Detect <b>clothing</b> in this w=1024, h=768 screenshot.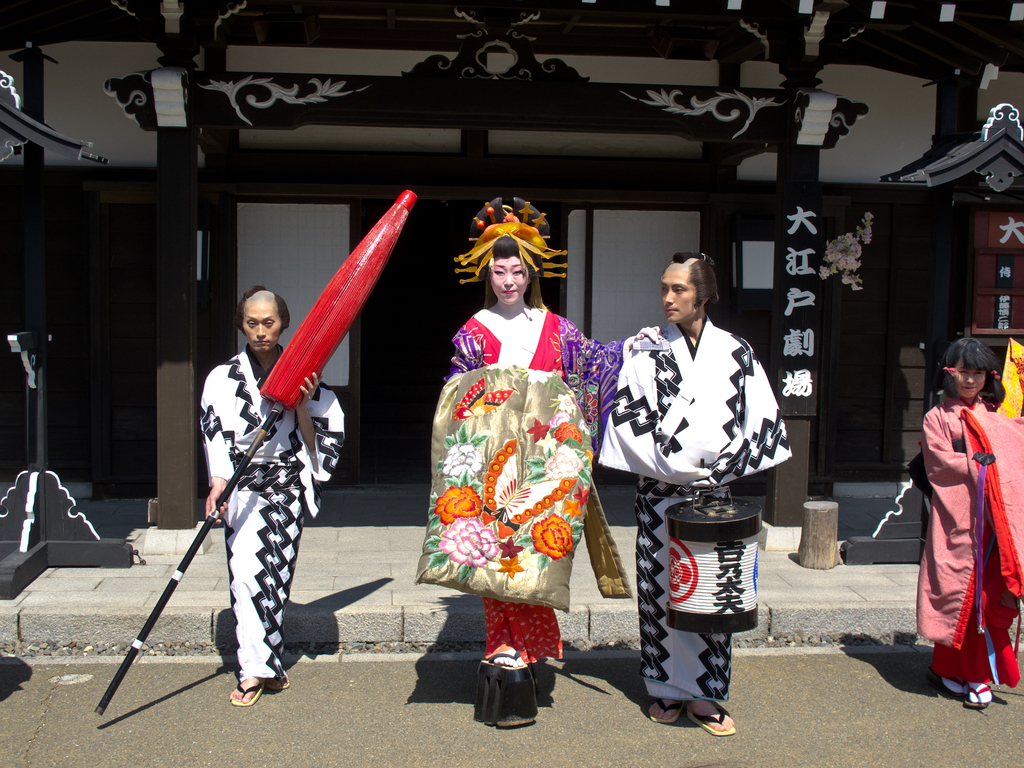
Detection: bbox=[412, 307, 636, 662].
